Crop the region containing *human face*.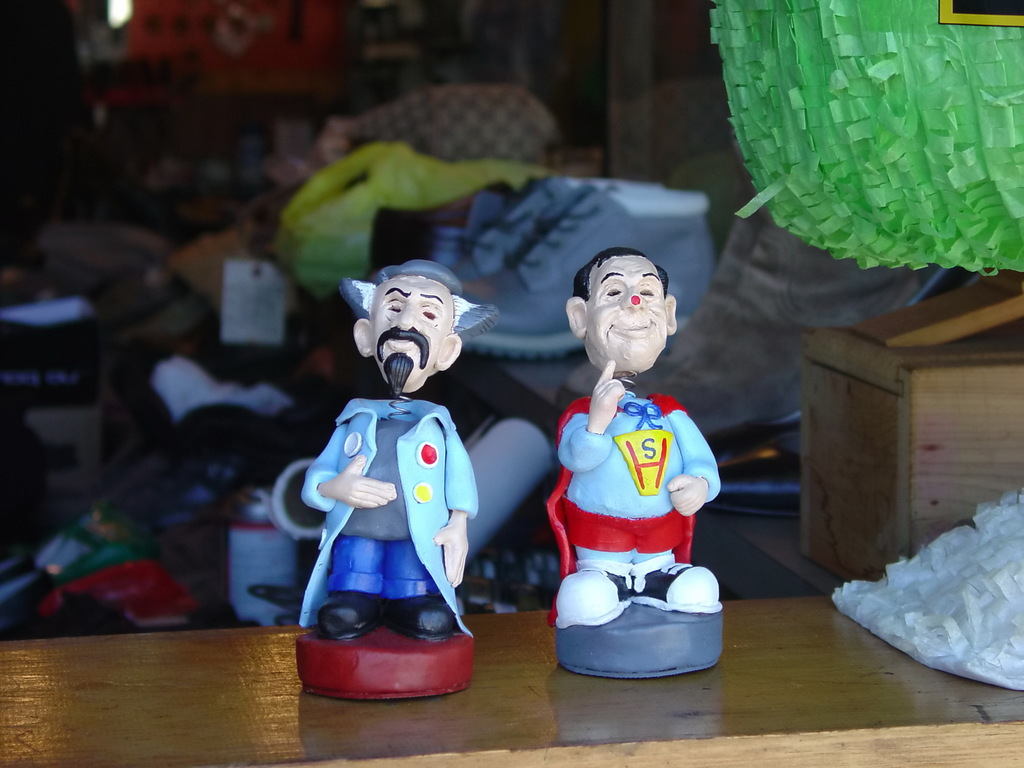
Crop region: x1=370 y1=275 x2=445 y2=396.
